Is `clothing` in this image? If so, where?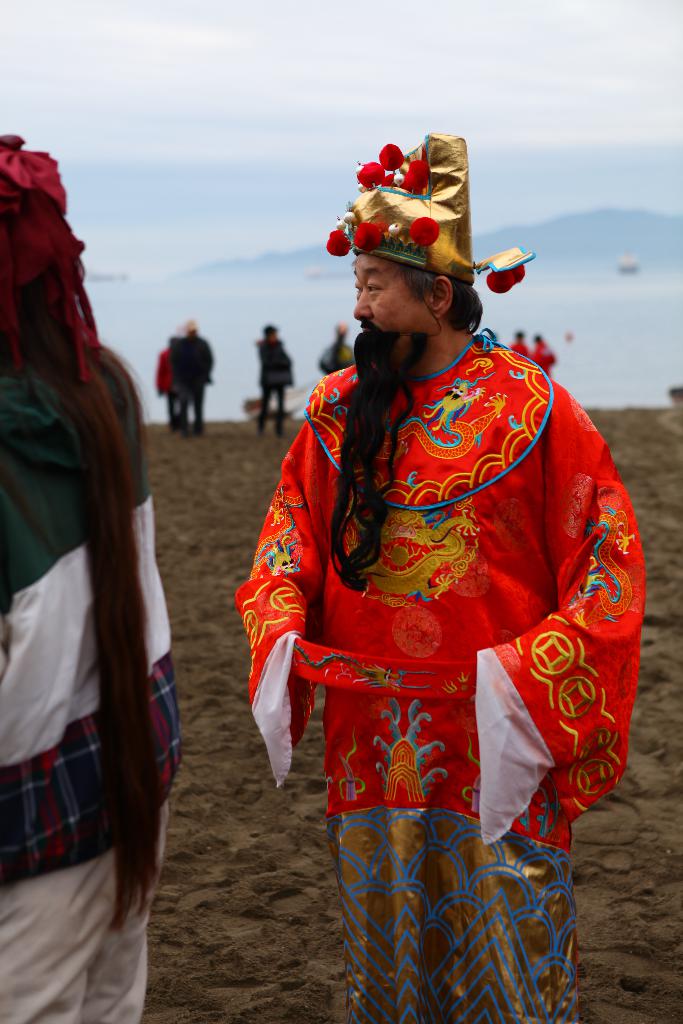
Yes, at crop(509, 342, 531, 354).
